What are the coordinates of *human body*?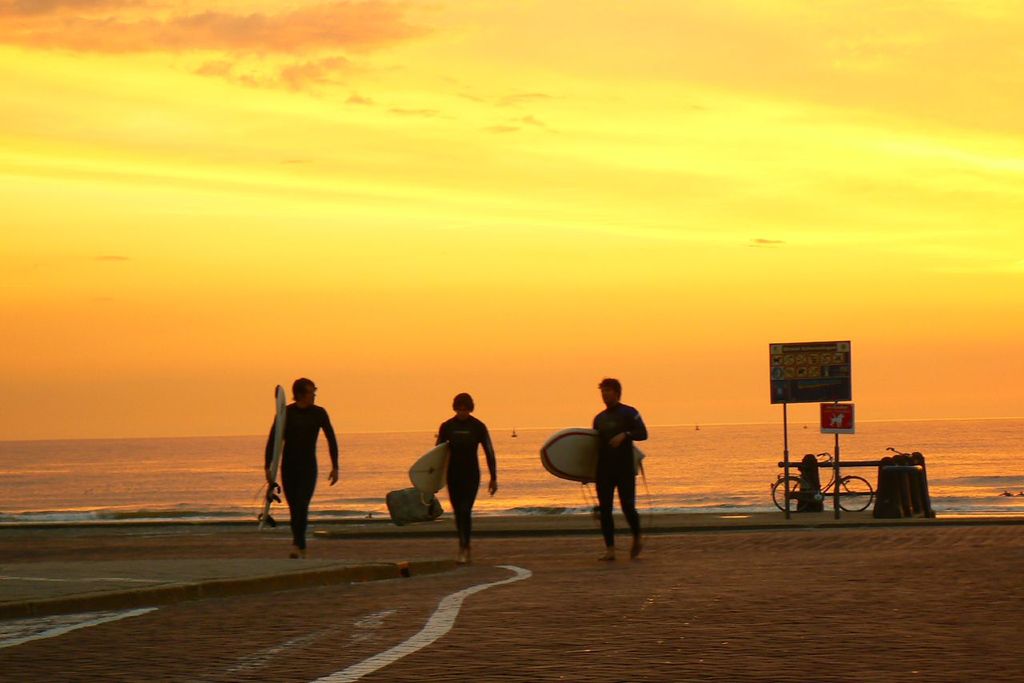
<bbox>268, 381, 340, 562</bbox>.
